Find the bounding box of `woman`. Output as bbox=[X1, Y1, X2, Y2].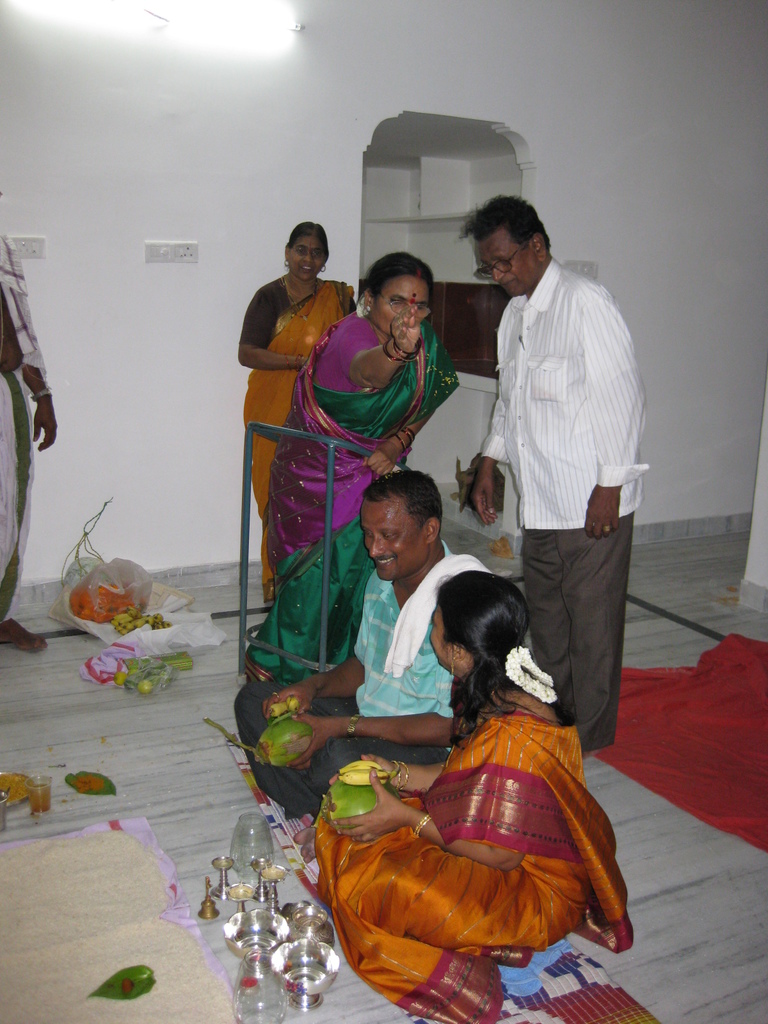
bbox=[245, 245, 464, 679].
